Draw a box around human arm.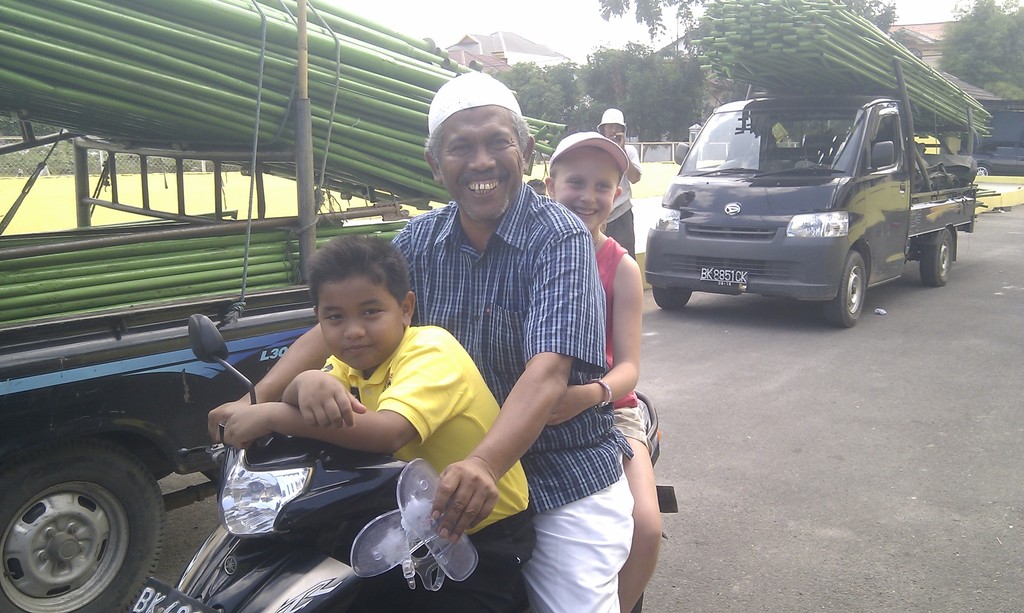
(543,248,641,432).
